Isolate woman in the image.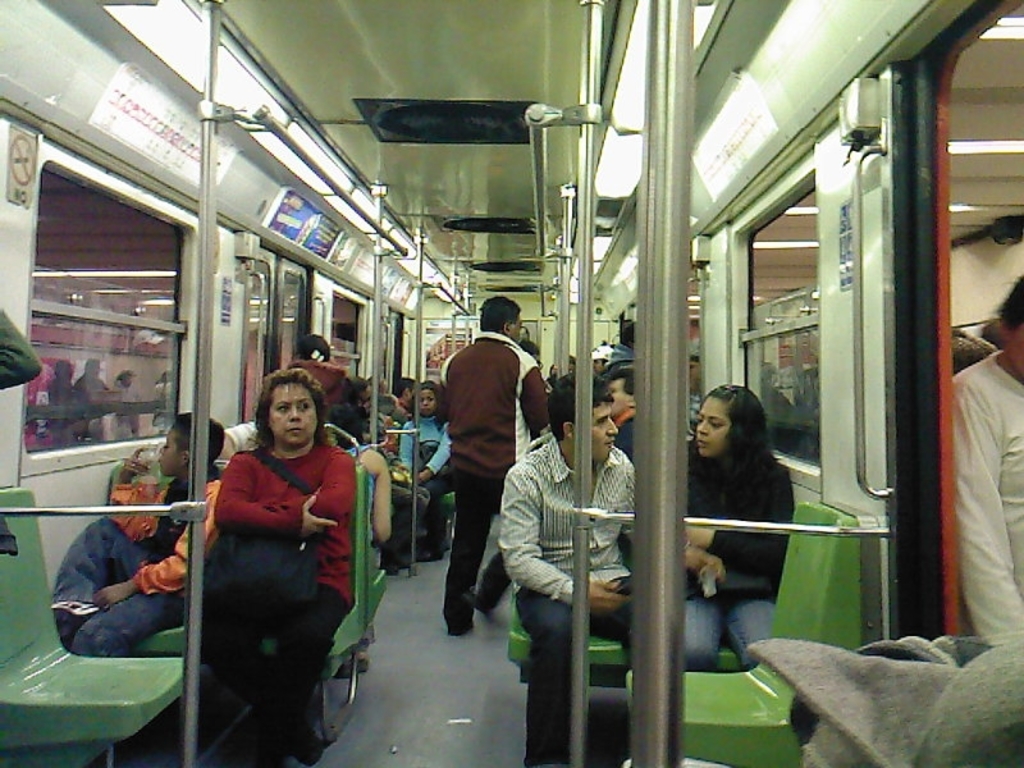
Isolated region: 399:381:458:563.
